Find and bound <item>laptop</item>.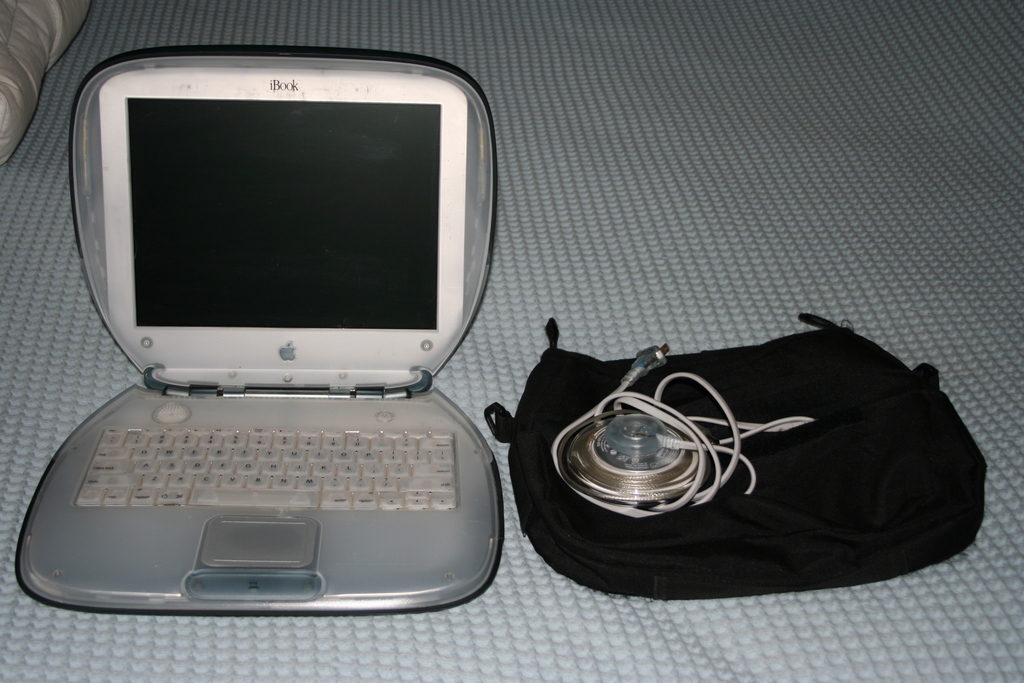
Bound: 17:27:502:636.
